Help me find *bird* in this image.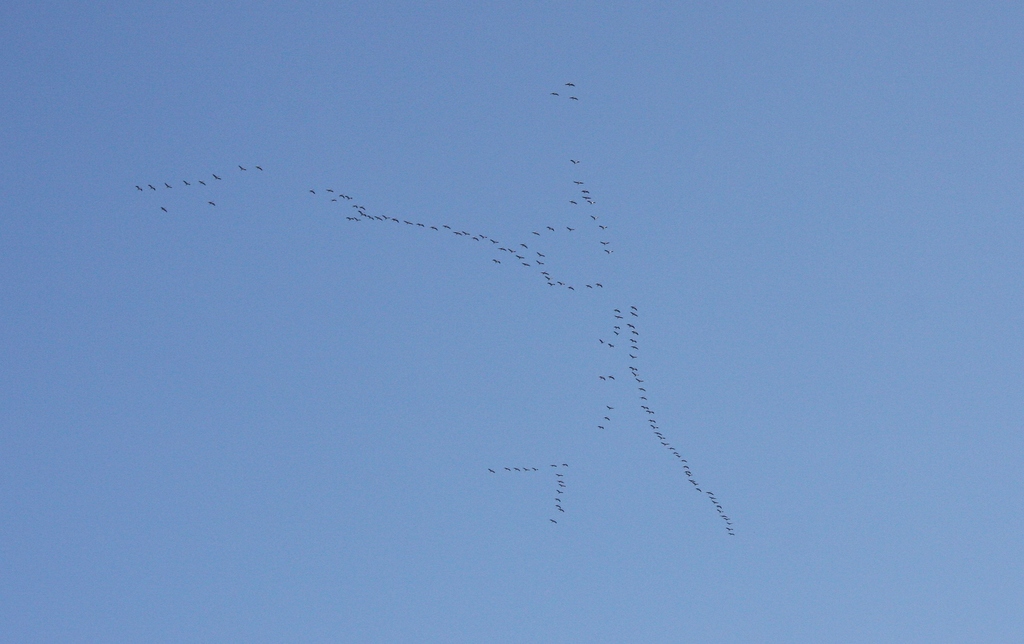
Found it: [left=551, top=89, right=556, bottom=95].
